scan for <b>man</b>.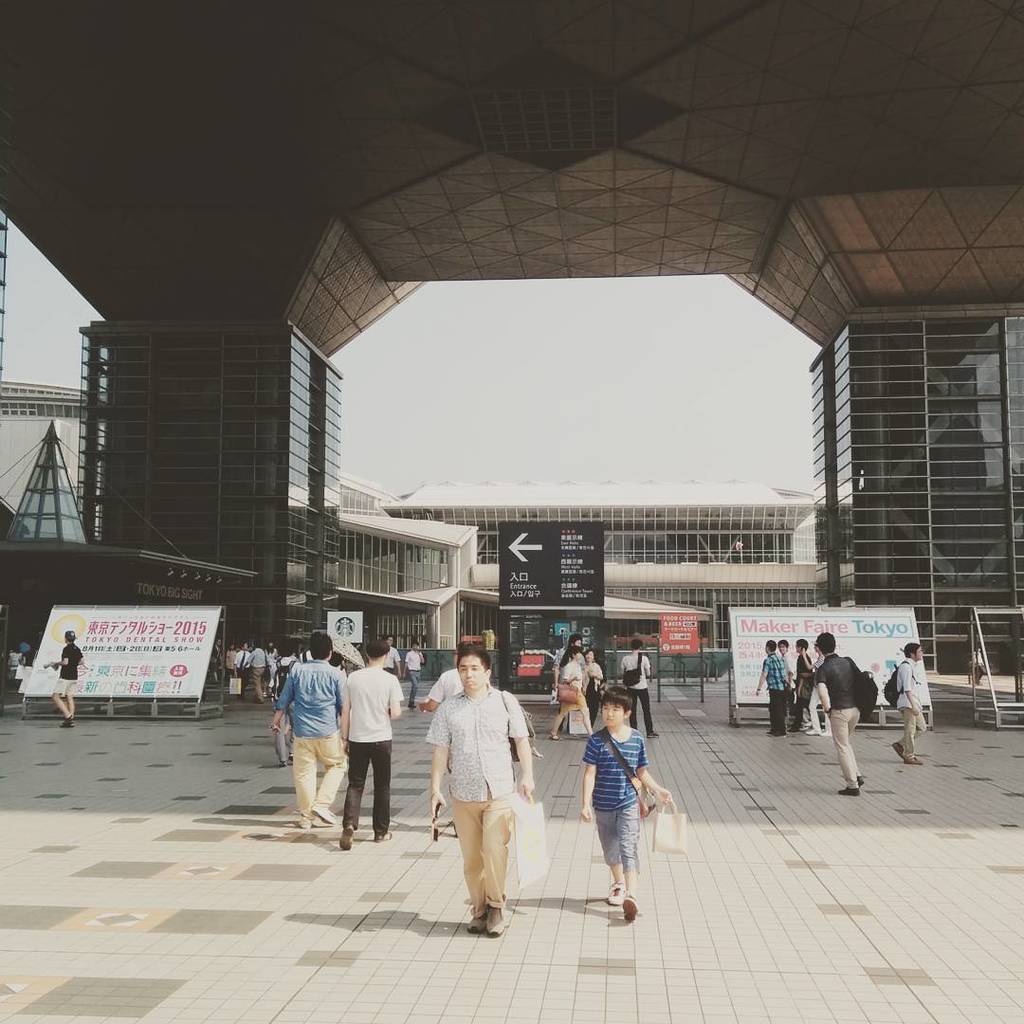
Scan result: [39,625,87,721].
